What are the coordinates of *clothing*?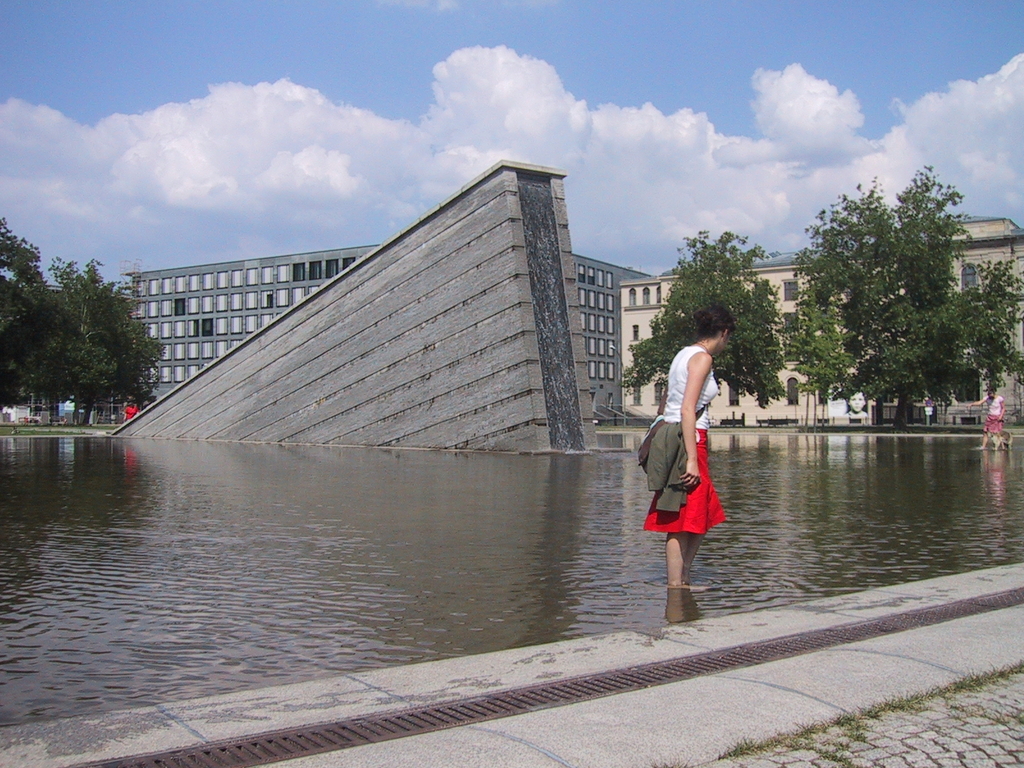
<box>124,404,138,421</box>.
